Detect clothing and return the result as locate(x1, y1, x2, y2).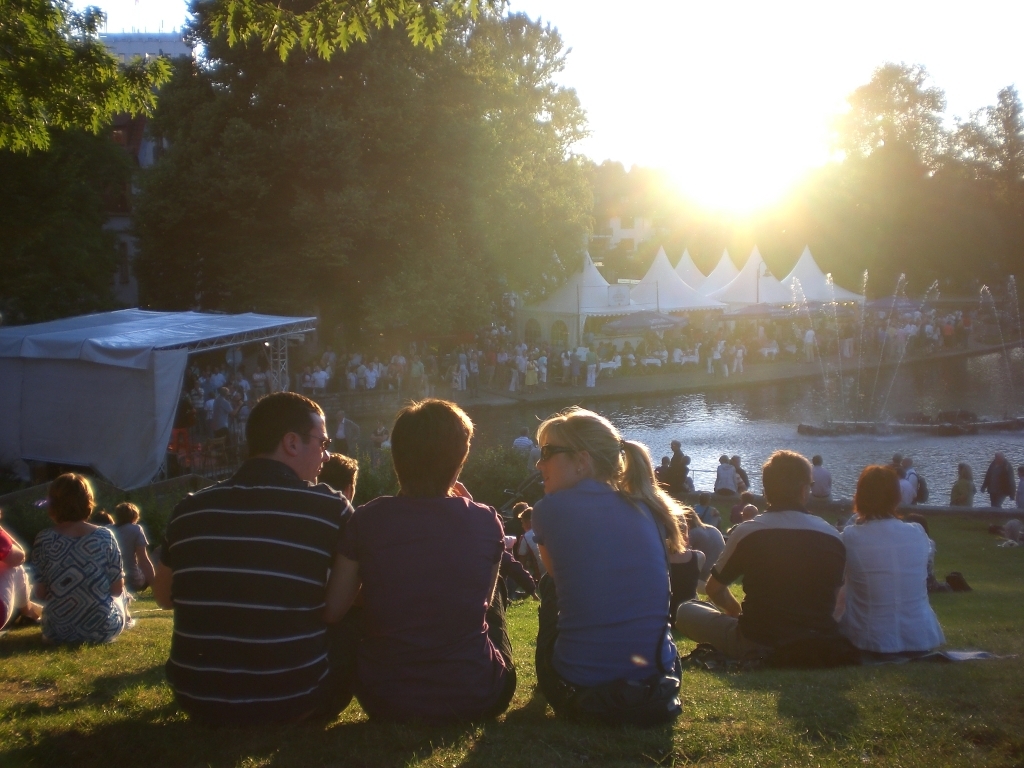
locate(142, 409, 360, 749).
